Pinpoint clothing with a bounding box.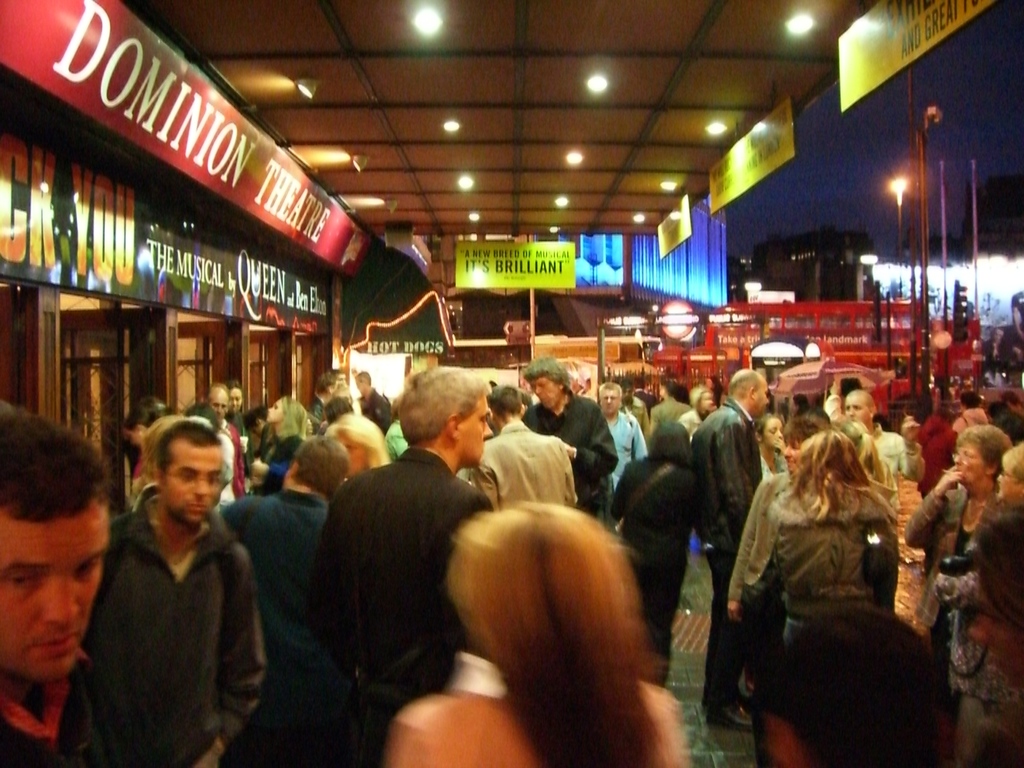
box=[682, 405, 704, 444].
